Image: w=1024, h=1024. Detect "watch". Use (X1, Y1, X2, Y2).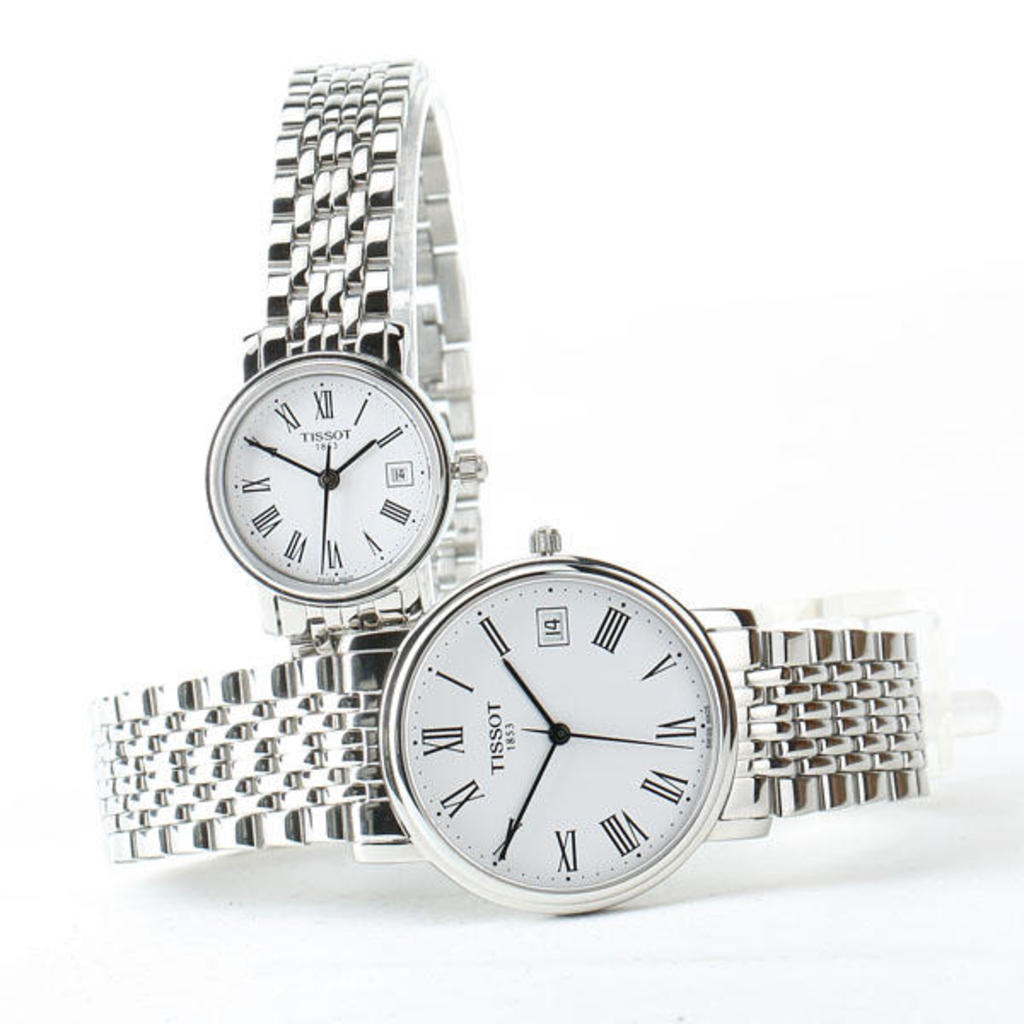
(191, 53, 493, 640).
